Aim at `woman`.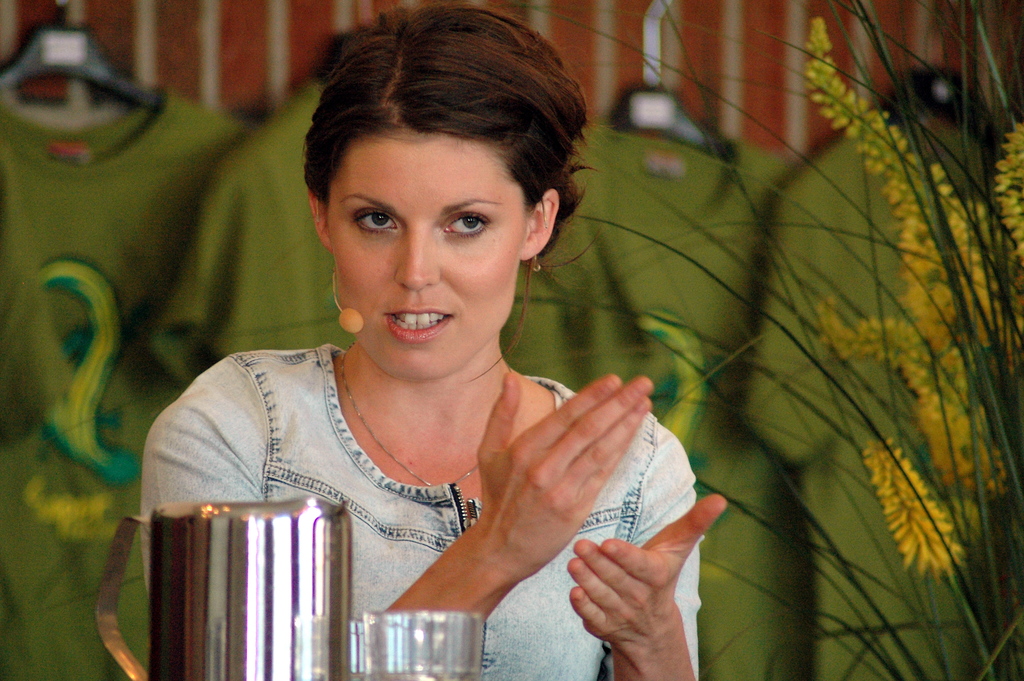
Aimed at [left=150, top=0, right=703, bottom=665].
